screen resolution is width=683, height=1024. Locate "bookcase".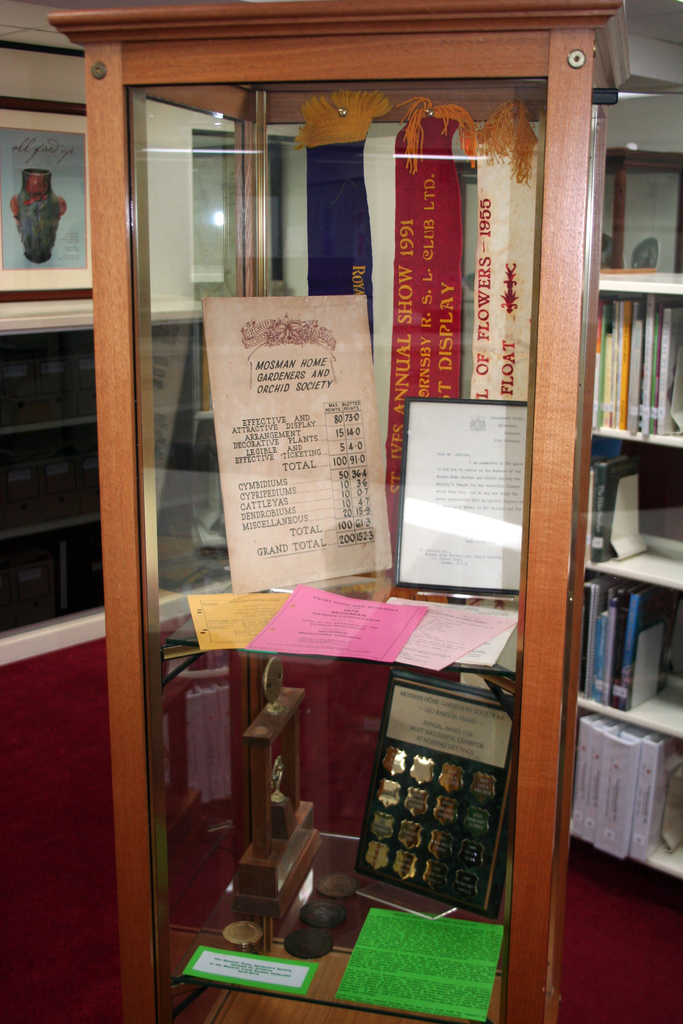
[left=566, top=276, right=682, bottom=882].
